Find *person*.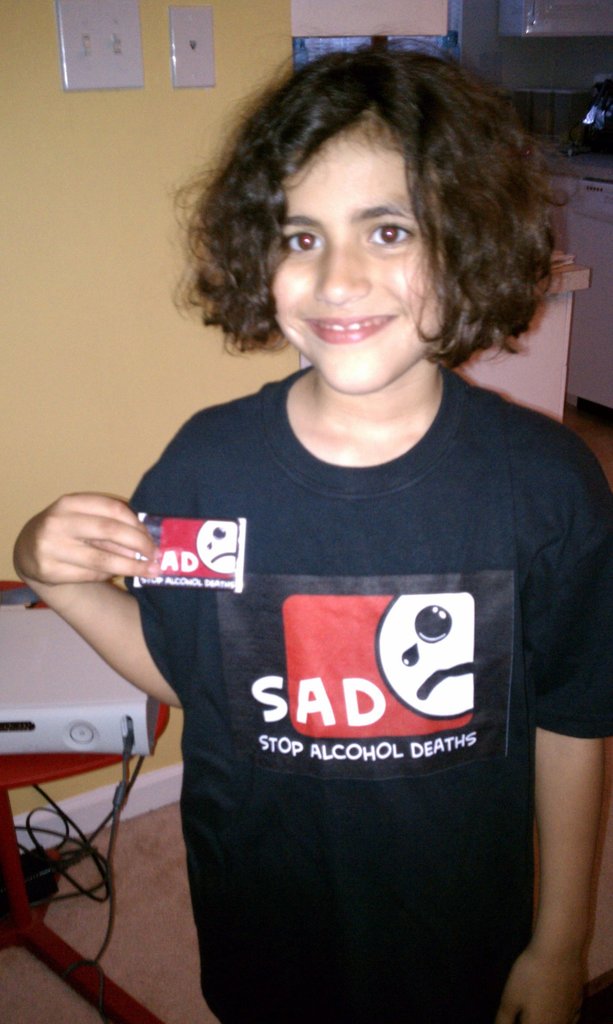
[left=15, top=35, right=612, bottom=1023].
